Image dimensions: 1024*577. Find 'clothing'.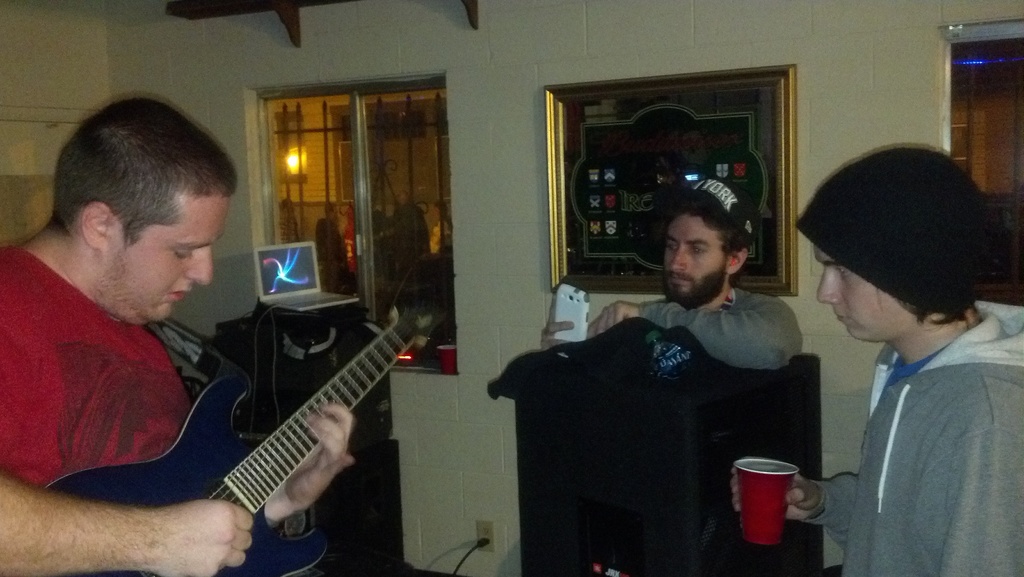
bbox(625, 293, 811, 368).
